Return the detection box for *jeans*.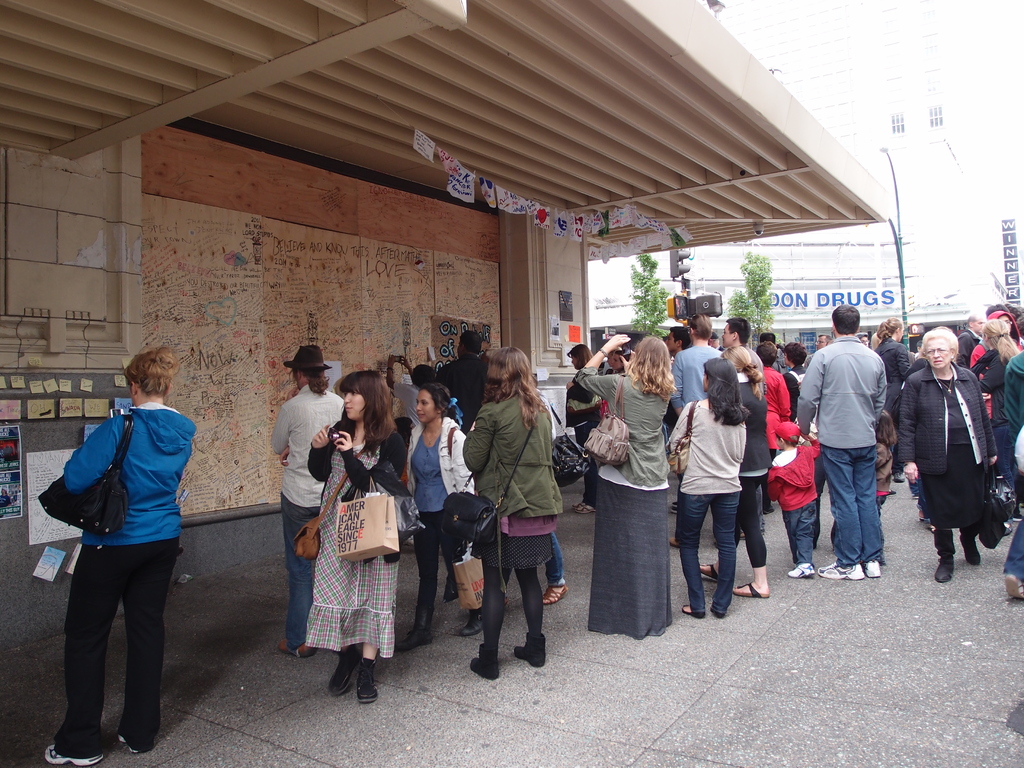
548,528,564,586.
